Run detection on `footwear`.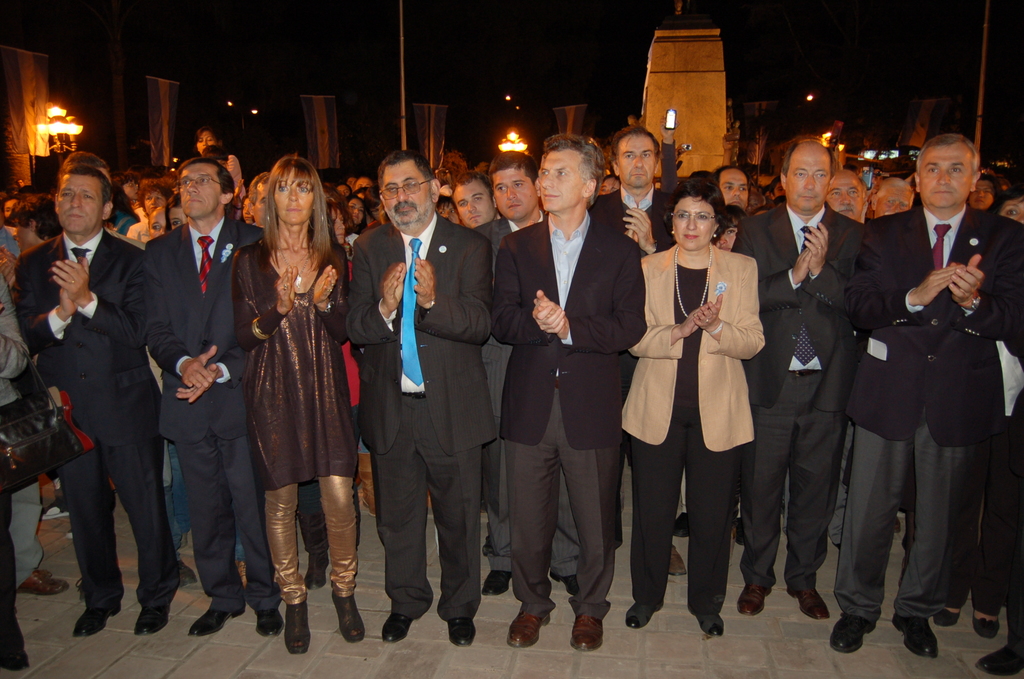
Result: left=133, top=596, right=177, bottom=635.
